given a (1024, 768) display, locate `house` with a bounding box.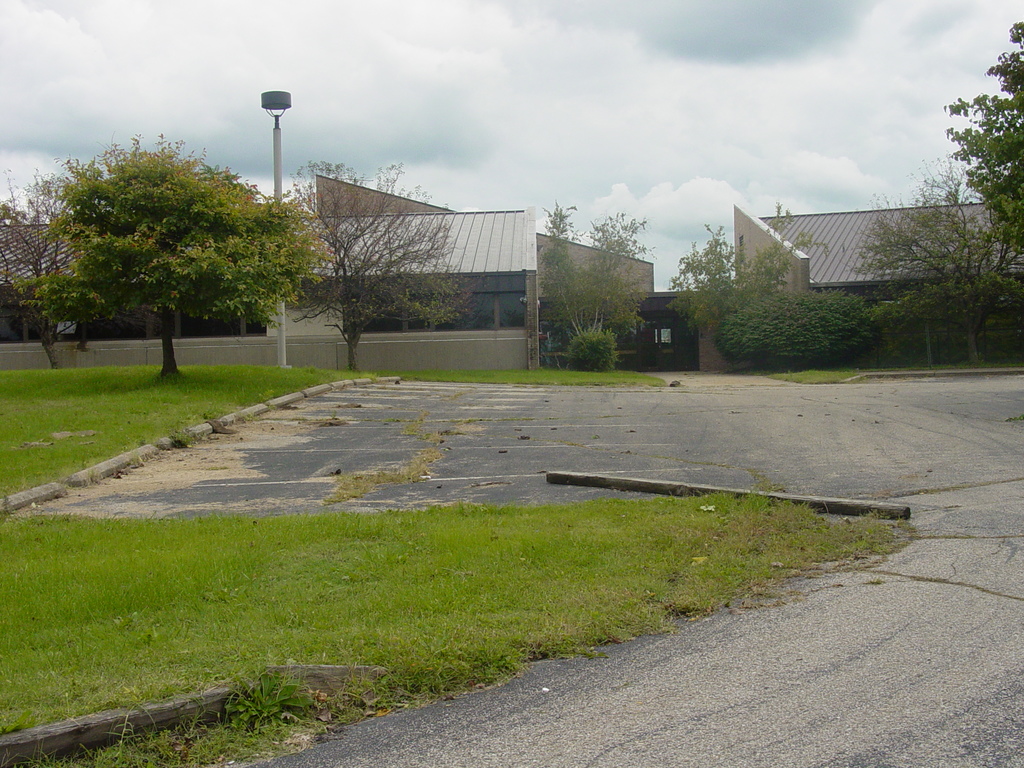
Located: 694 177 1008 355.
